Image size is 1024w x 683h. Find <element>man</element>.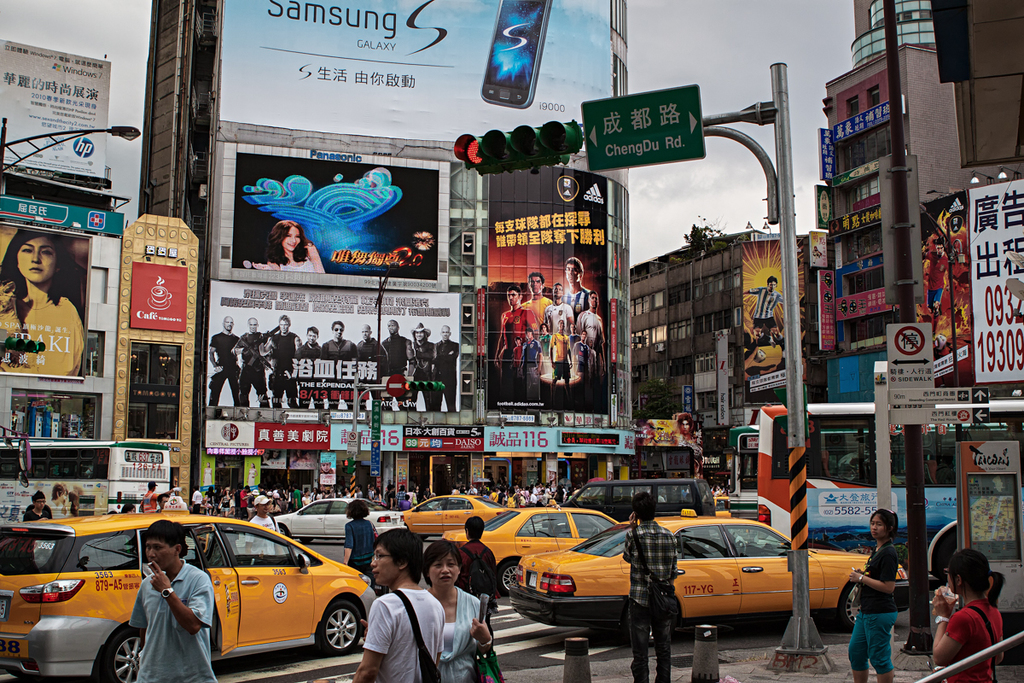
<bbox>131, 520, 218, 680</bbox>.
